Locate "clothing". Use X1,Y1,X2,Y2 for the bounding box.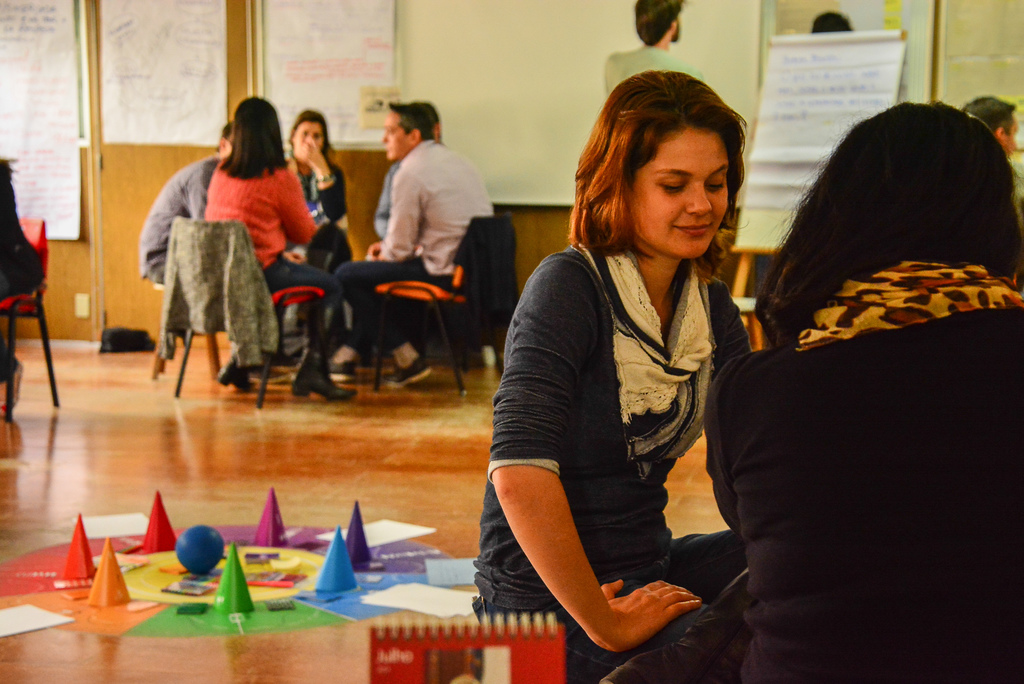
1009,155,1023,219.
